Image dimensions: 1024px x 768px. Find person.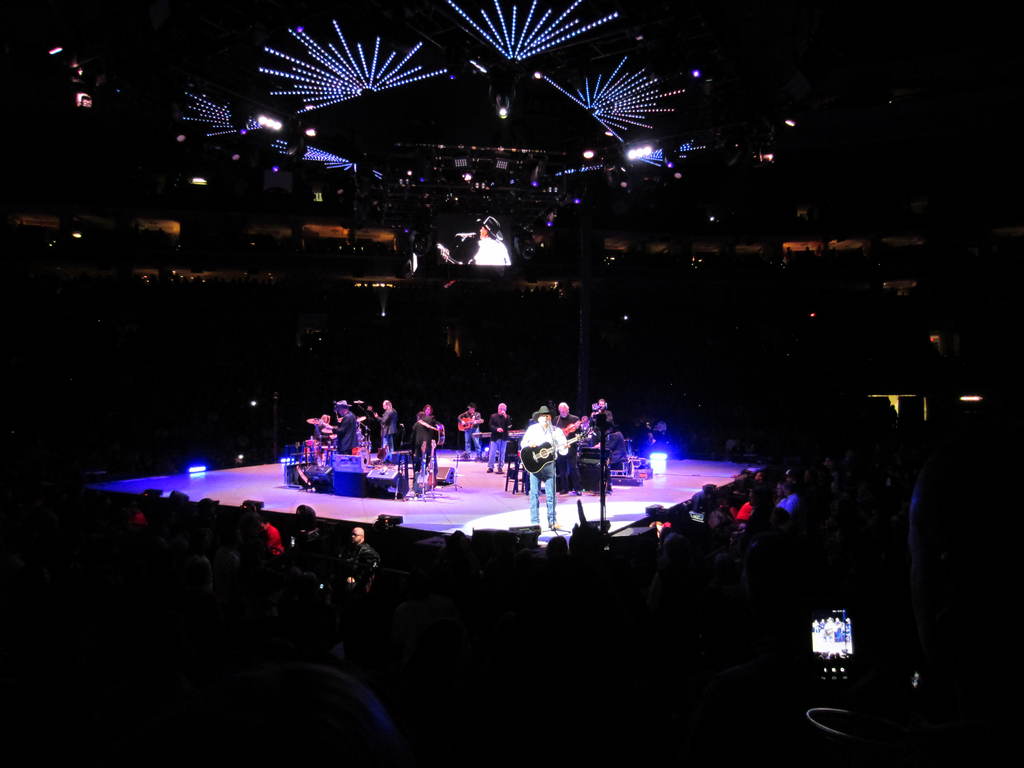
bbox=(592, 398, 613, 426).
